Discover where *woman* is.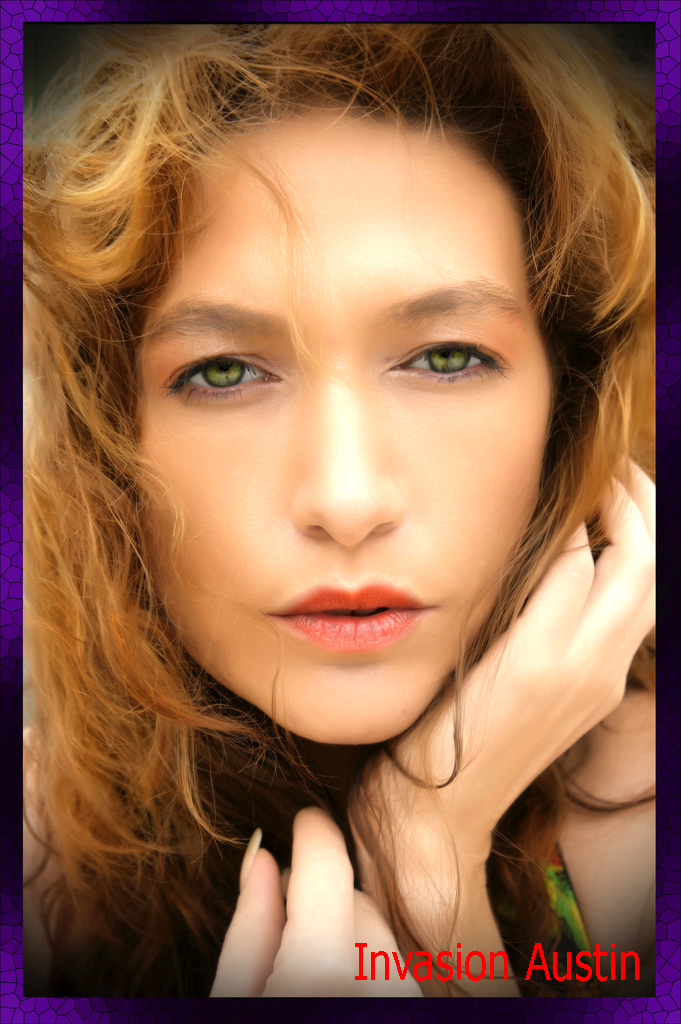
Discovered at 21/22/655/998.
